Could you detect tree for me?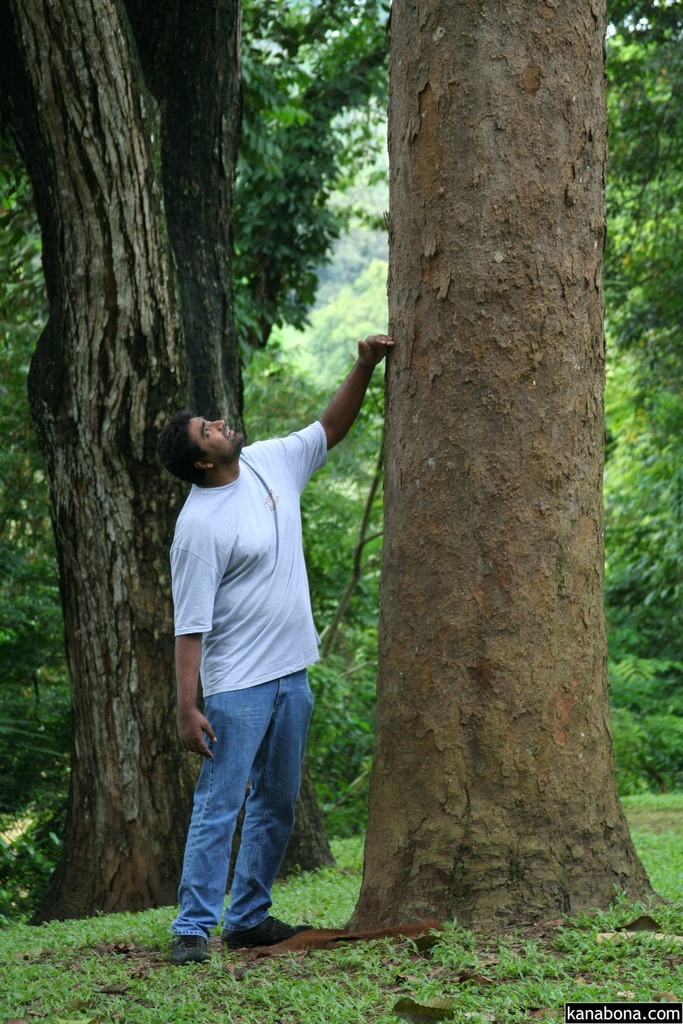
Detection result: 0:0:332:954.
